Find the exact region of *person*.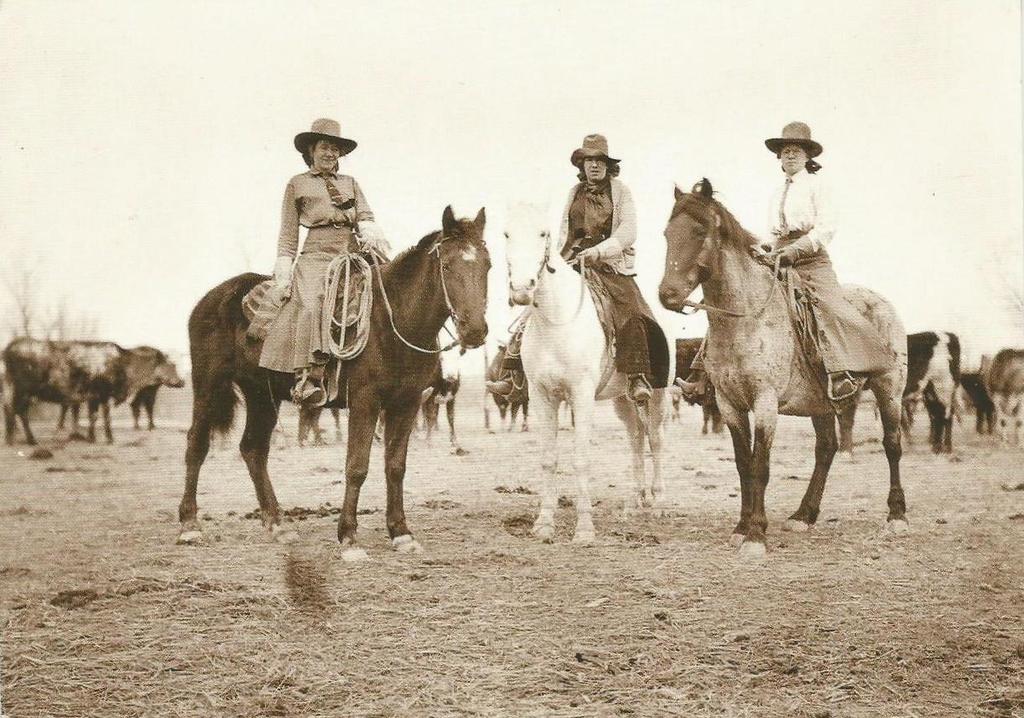
Exact region: (247,116,395,405).
